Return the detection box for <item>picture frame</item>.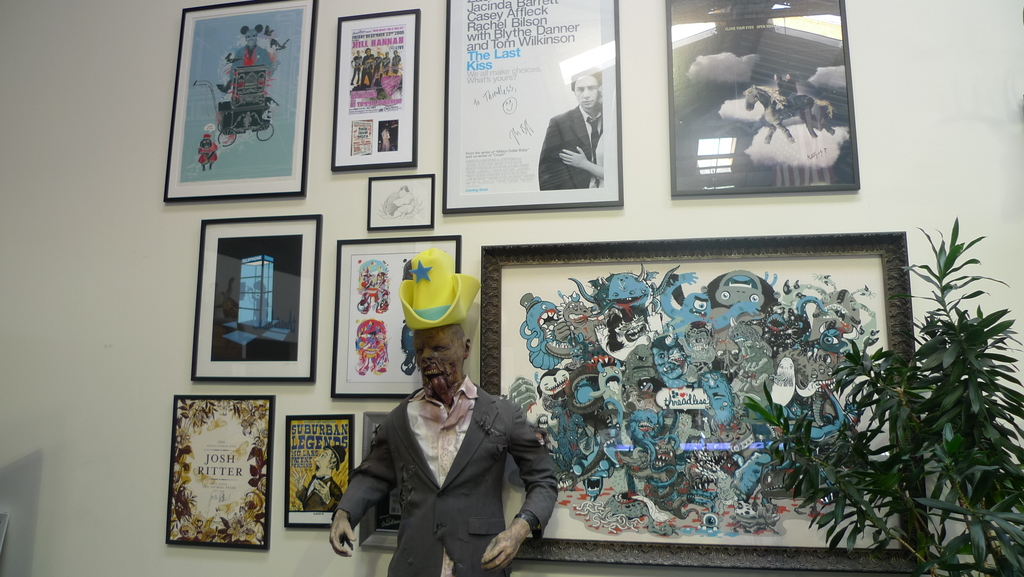
{"left": 332, "top": 233, "right": 461, "bottom": 402}.
